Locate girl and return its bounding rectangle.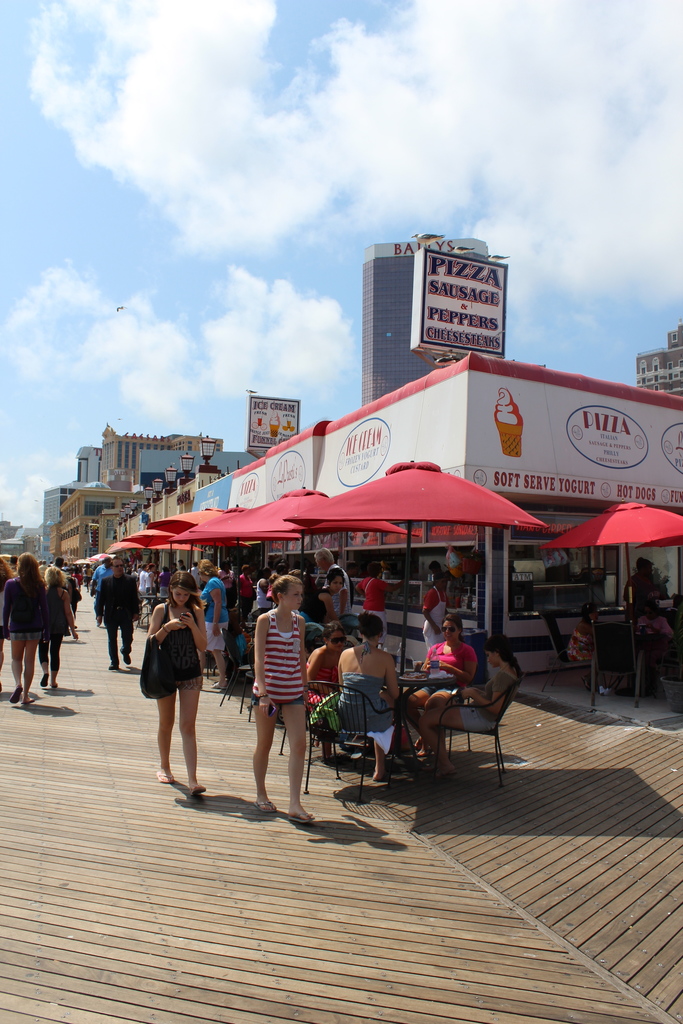
416:630:522:776.
